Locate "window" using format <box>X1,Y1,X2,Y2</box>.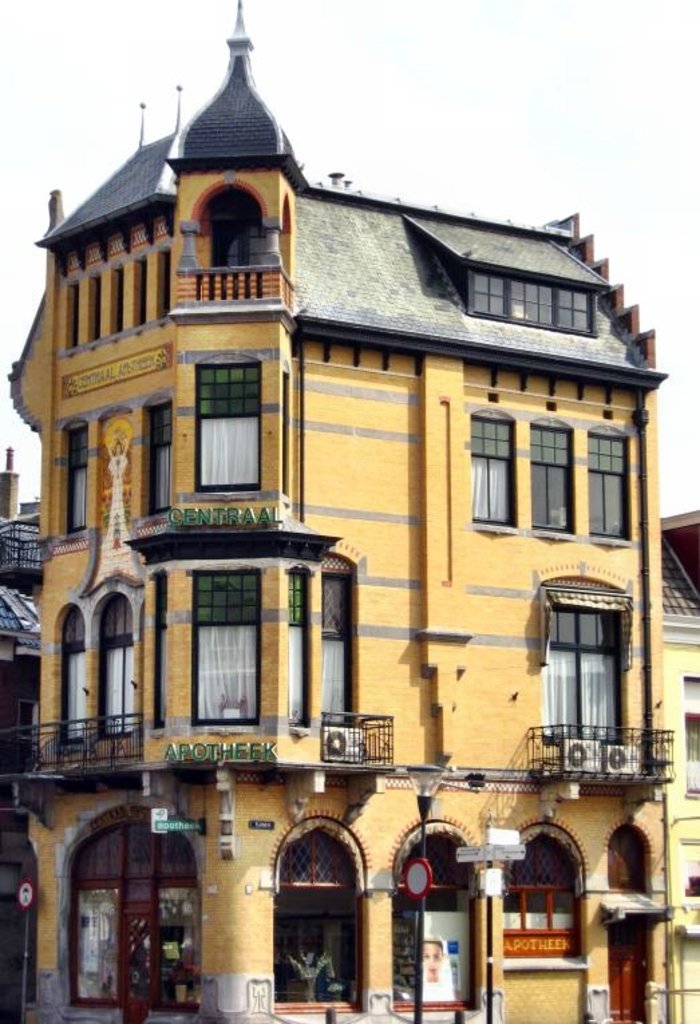
<box>505,834,577,961</box>.
